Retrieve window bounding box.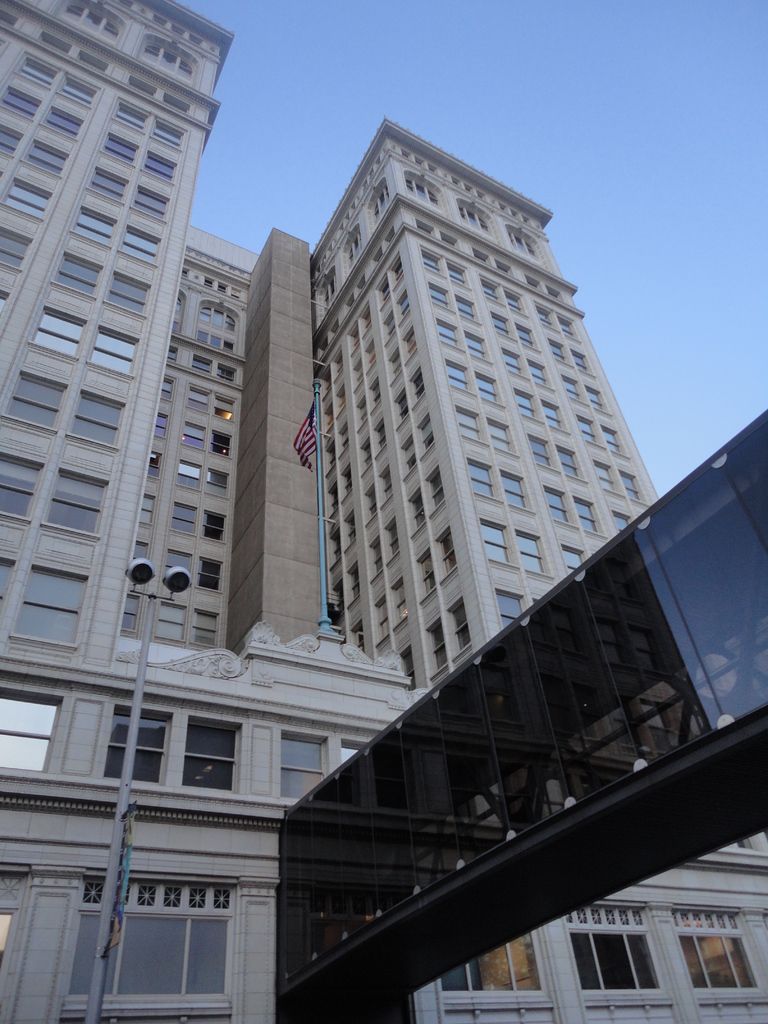
Bounding box: BBox(573, 348, 592, 372).
